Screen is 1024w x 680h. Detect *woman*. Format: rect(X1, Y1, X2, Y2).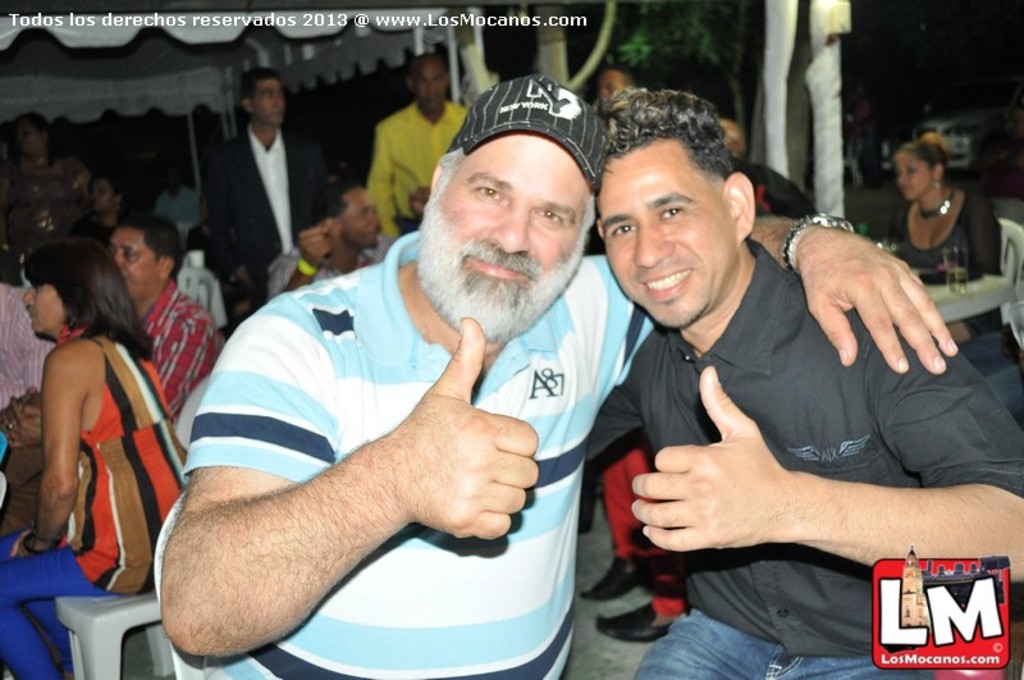
rect(15, 215, 183, 635).
